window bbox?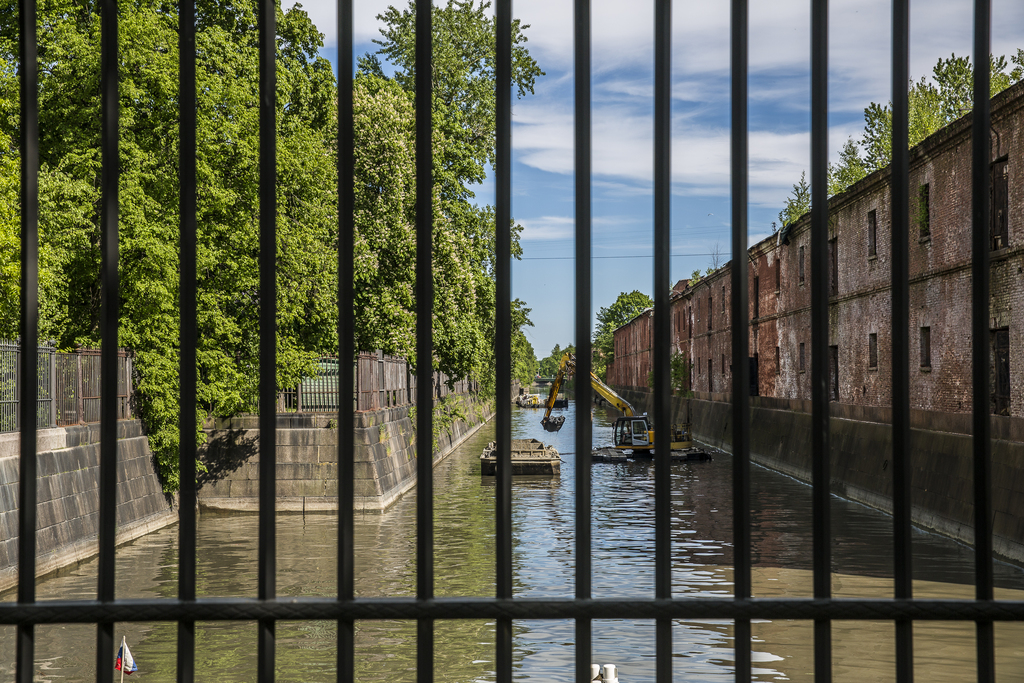
750:278:761:322
